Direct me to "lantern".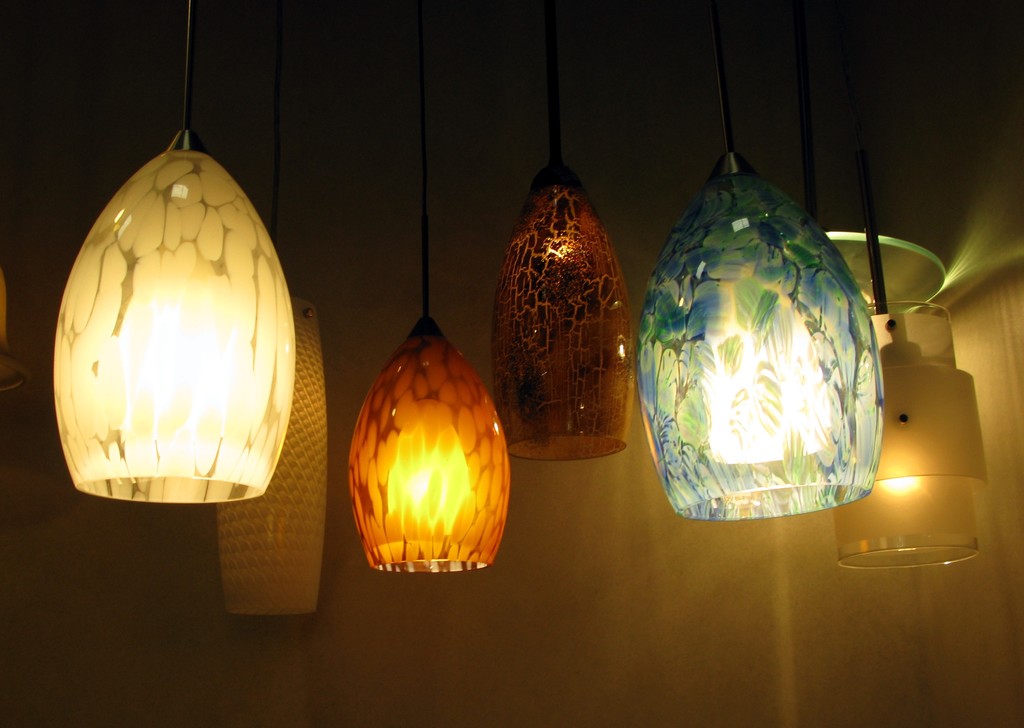
Direction: (x1=341, y1=309, x2=504, y2=581).
